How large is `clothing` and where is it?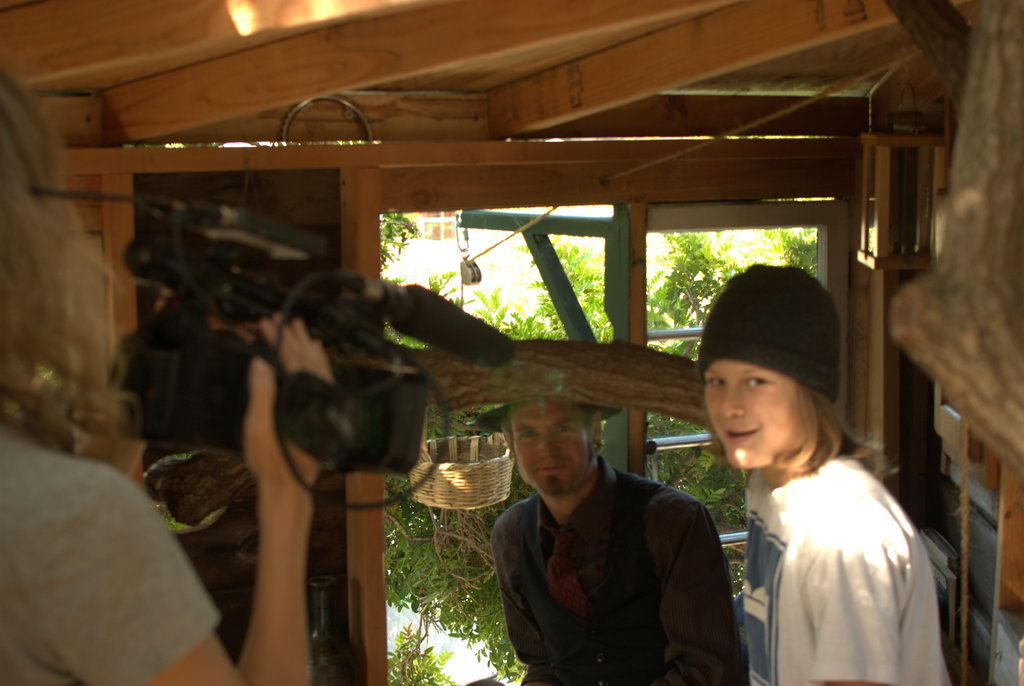
Bounding box: left=706, top=406, right=948, bottom=669.
